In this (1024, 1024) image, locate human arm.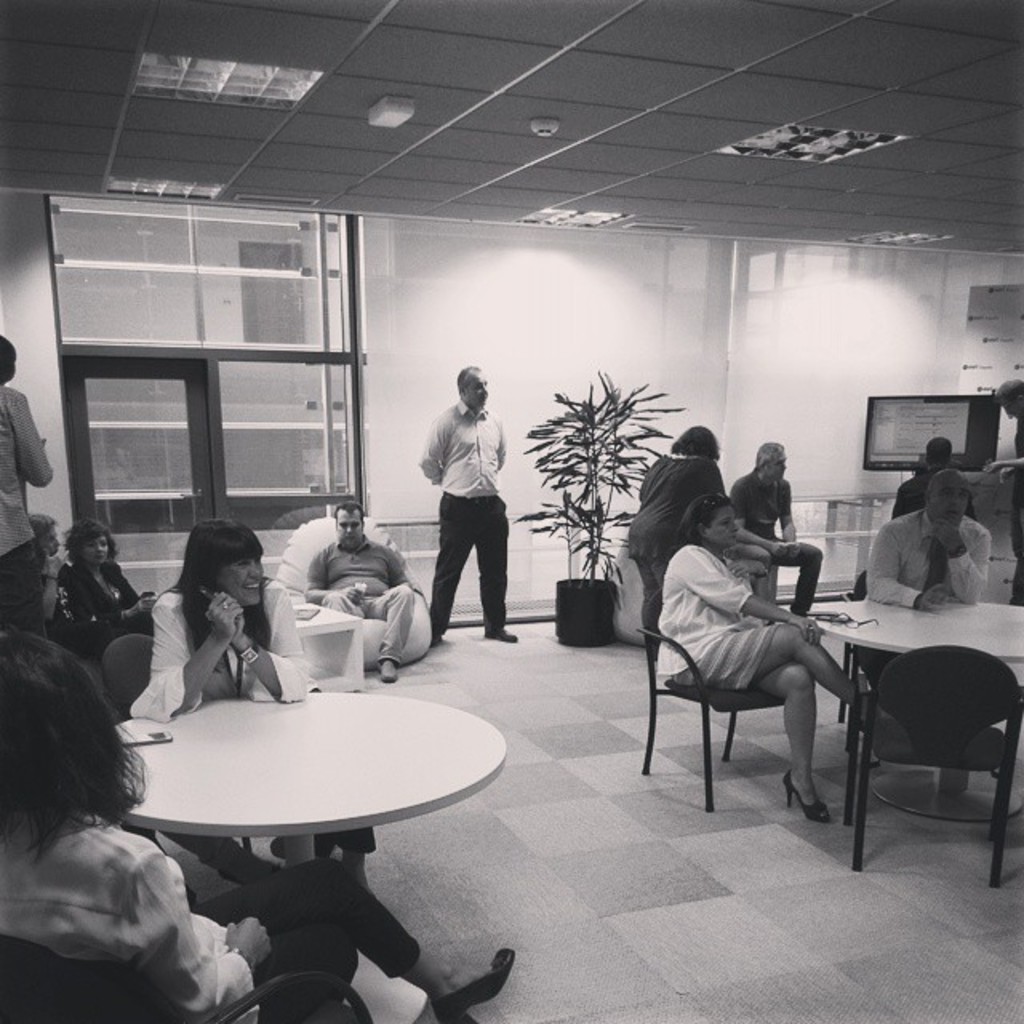
Bounding box: (67, 570, 155, 624).
